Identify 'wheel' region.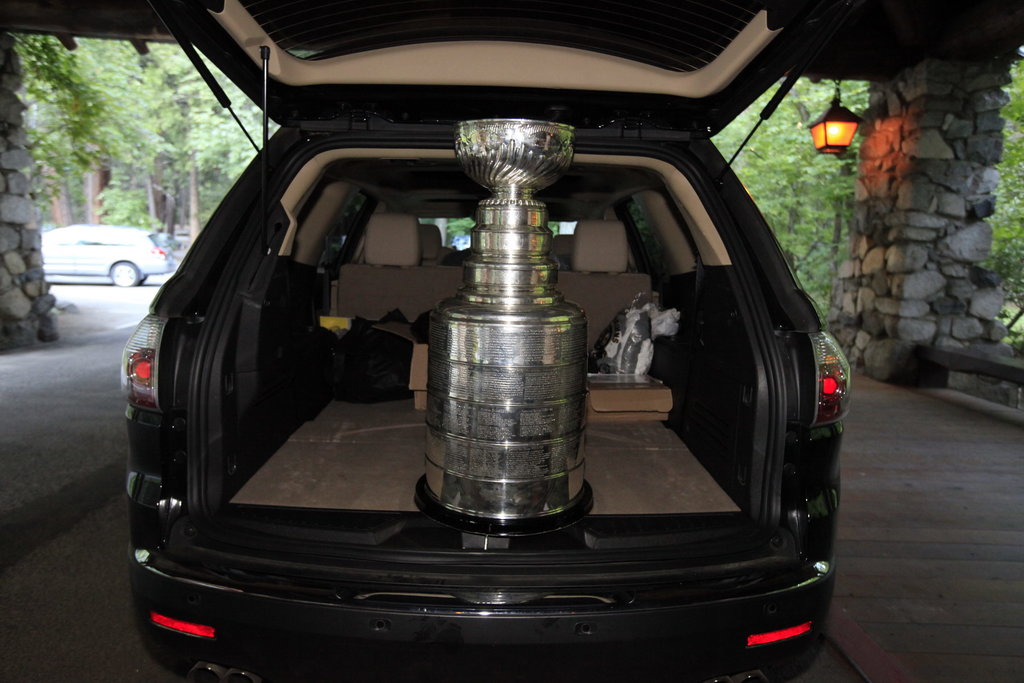
Region: left=111, top=260, right=143, bottom=287.
